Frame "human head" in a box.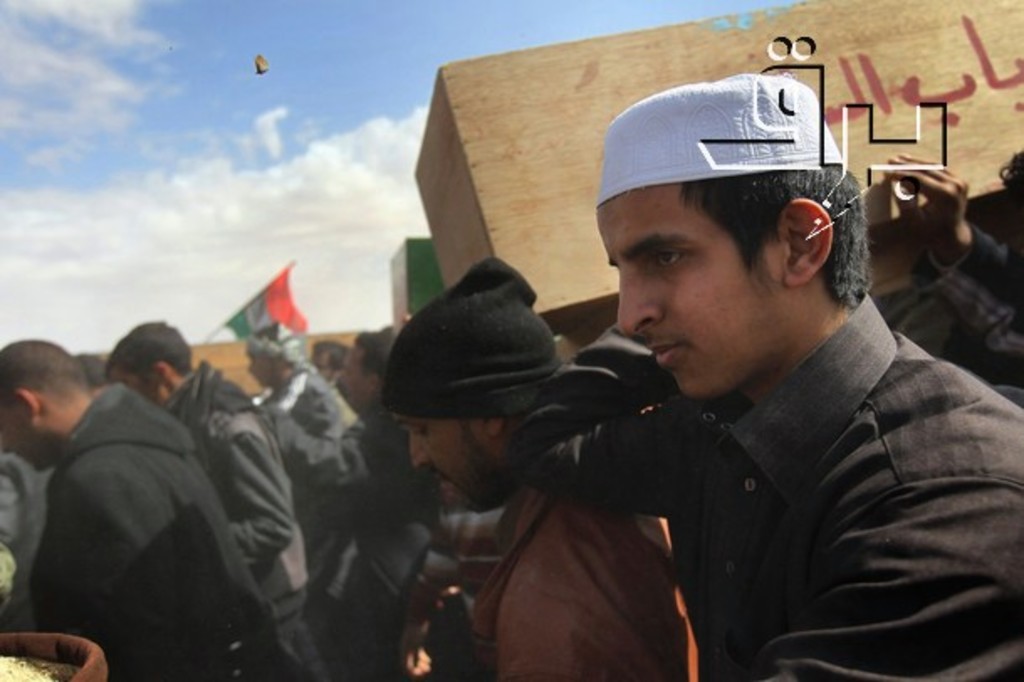
378 257 562 516.
